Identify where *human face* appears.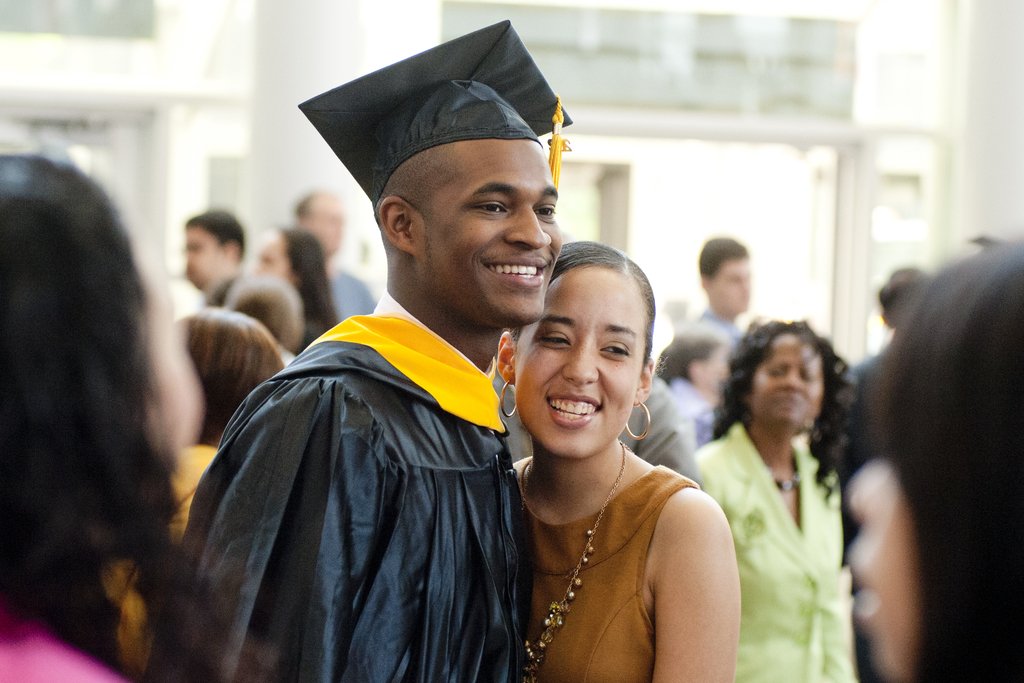
Appears at (177, 217, 230, 290).
